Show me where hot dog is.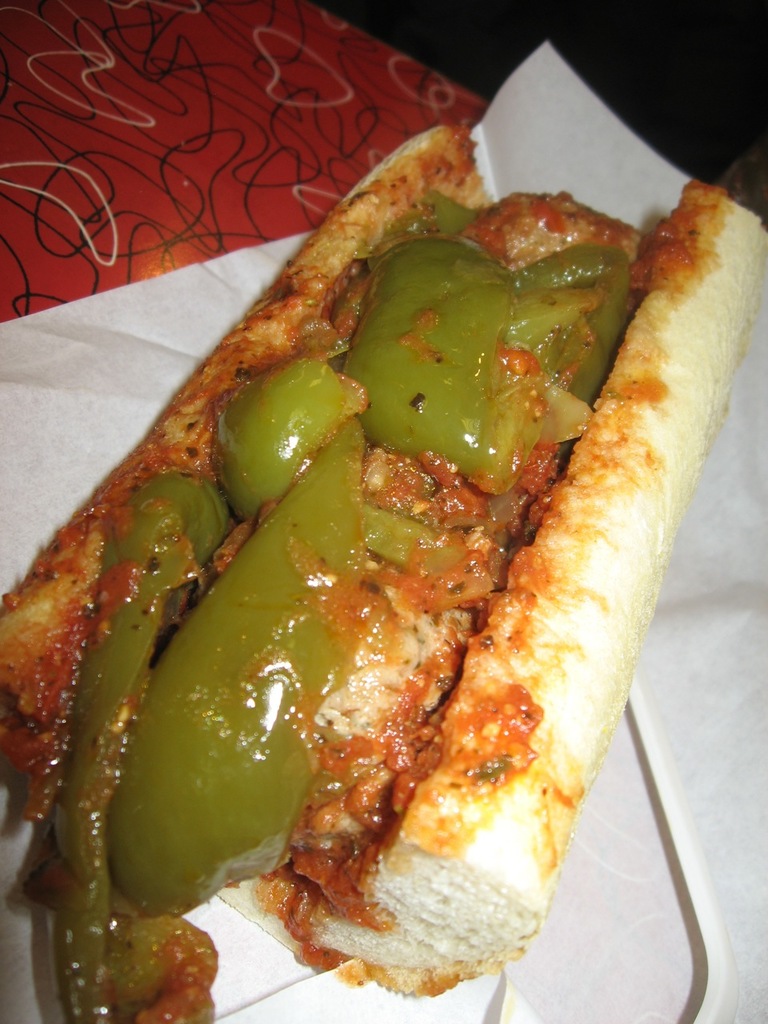
hot dog is at x1=0 y1=119 x2=767 y2=1023.
